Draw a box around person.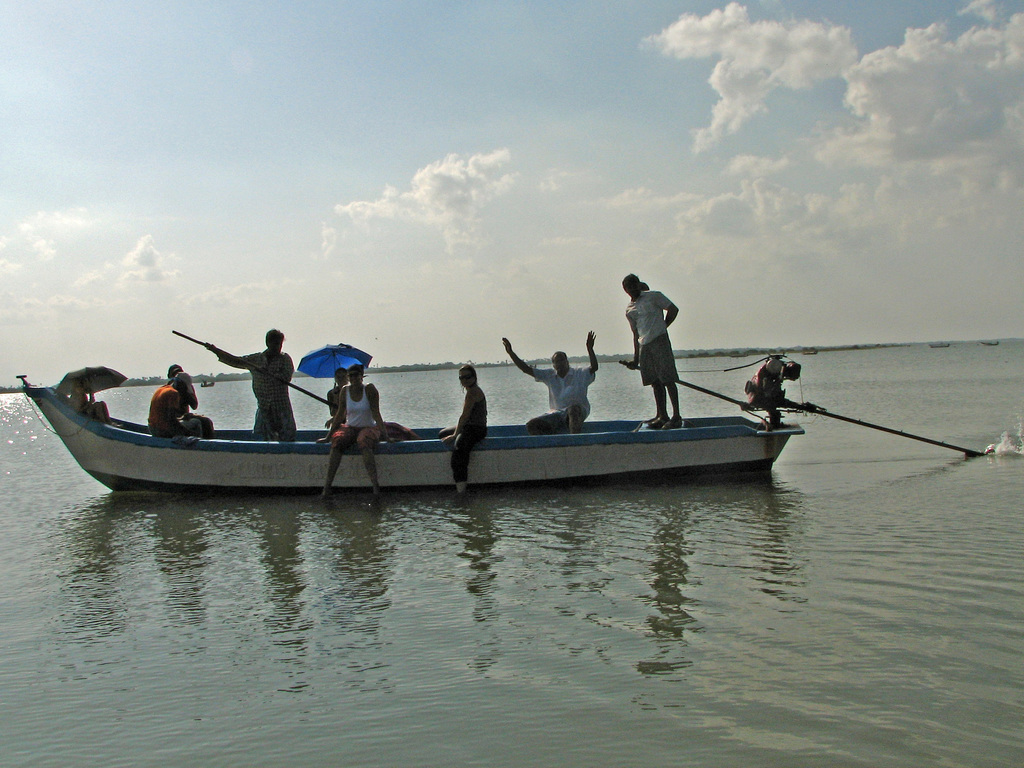
box=[330, 367, 349, 417].
